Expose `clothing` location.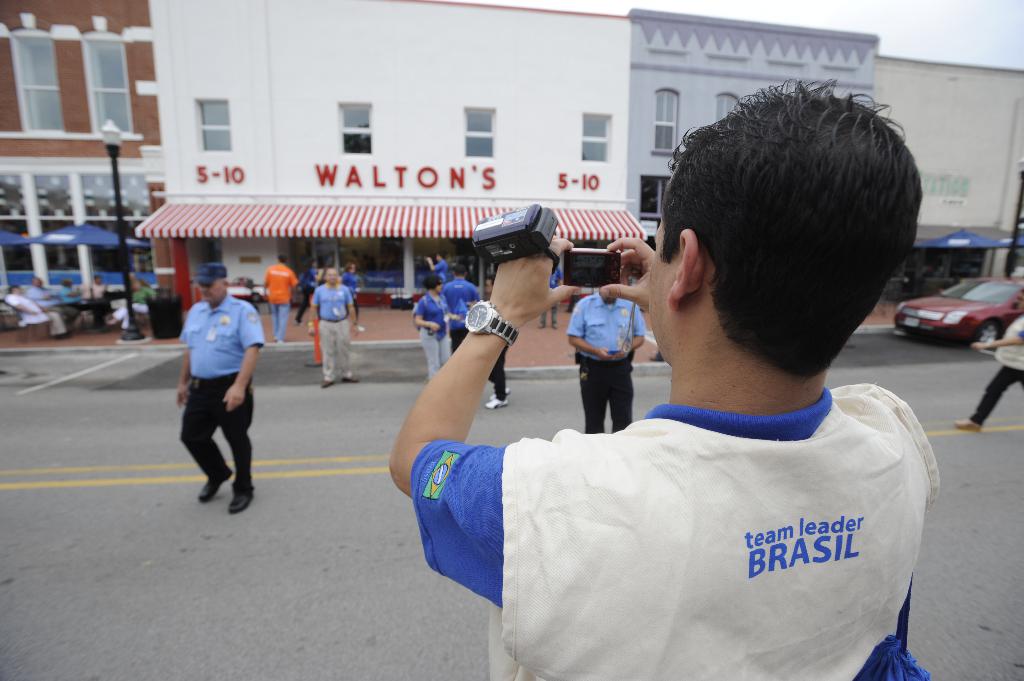
Exposed at crop(312, 282, 356, 385).
